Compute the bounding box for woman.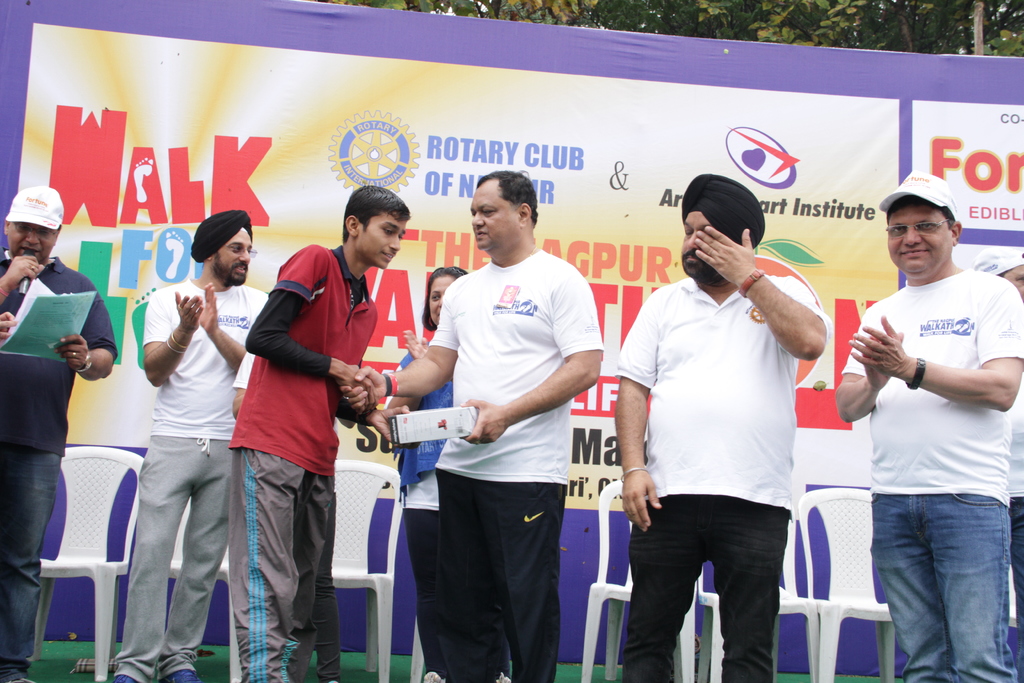
region(386, 267, 513, 682).
